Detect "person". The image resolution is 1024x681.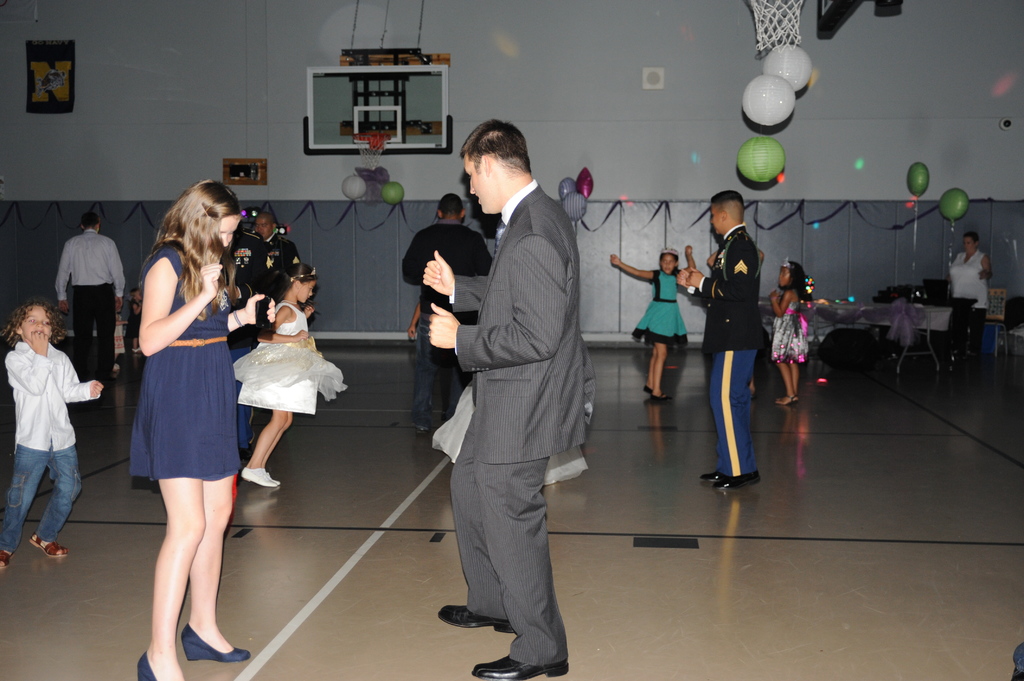
<region>412, 292, 425, 344</region>.
